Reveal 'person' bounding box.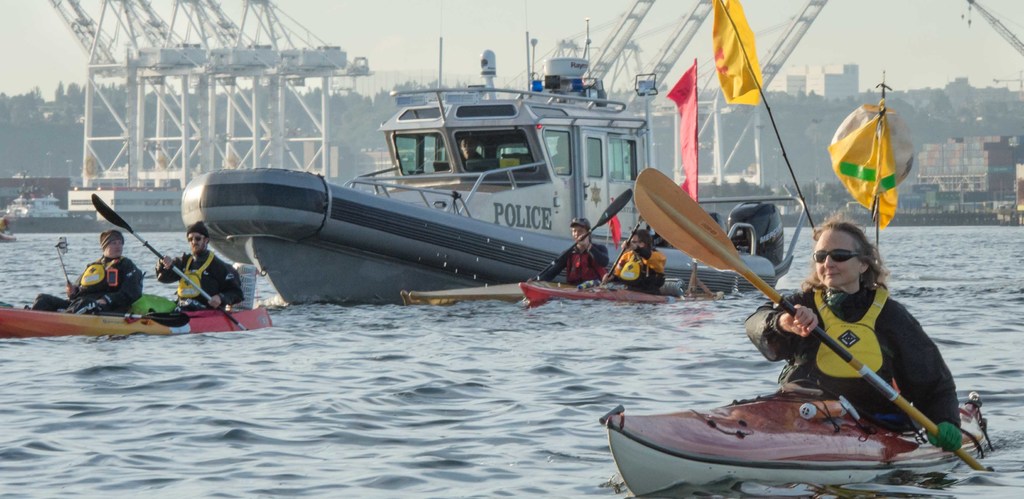
Revealed: [left=145, top=218, right=239, bottom=332].
